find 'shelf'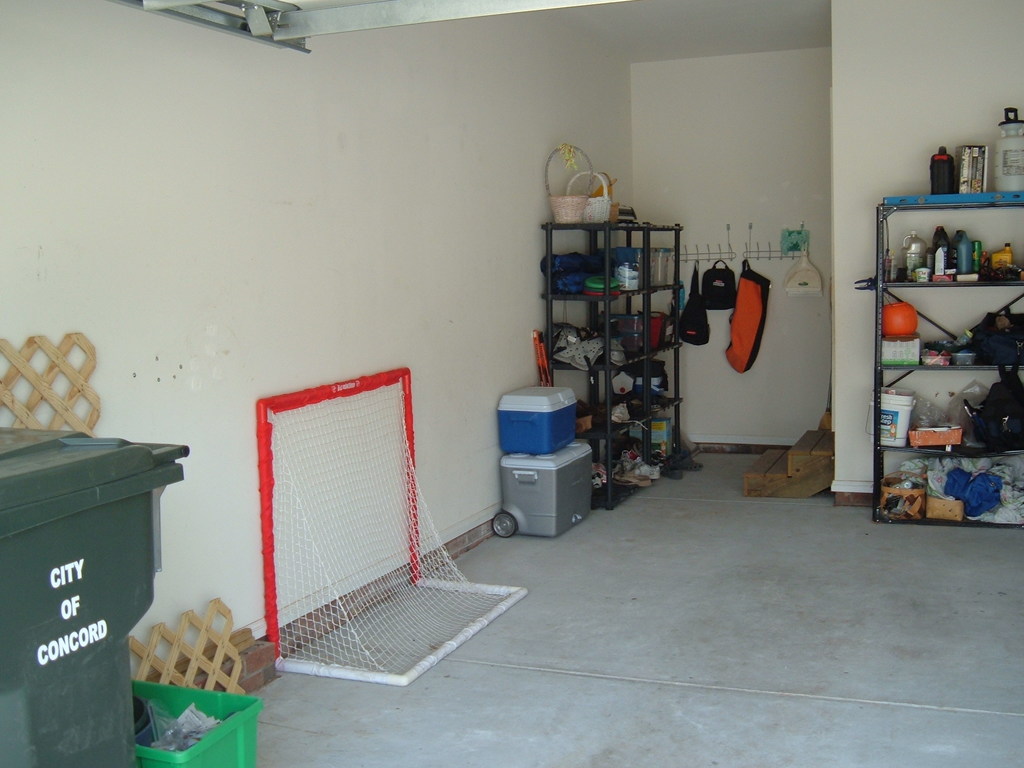
bbox=(589, 444, 695, 499)
